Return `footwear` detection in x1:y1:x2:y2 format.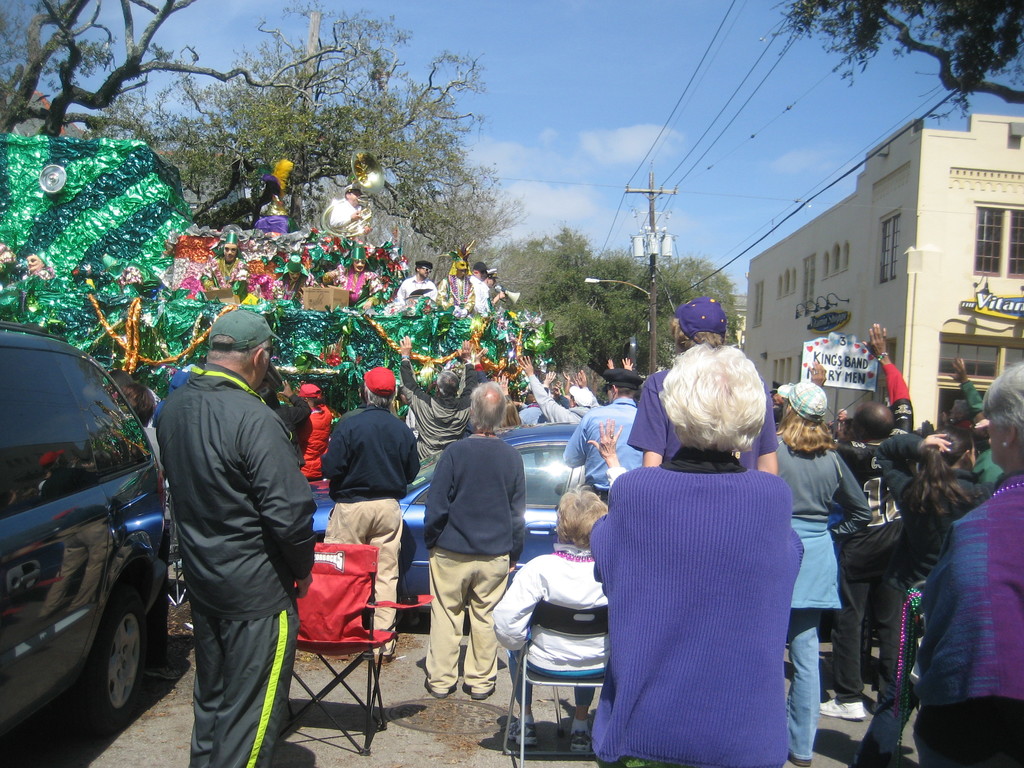
472:690:493:701.
